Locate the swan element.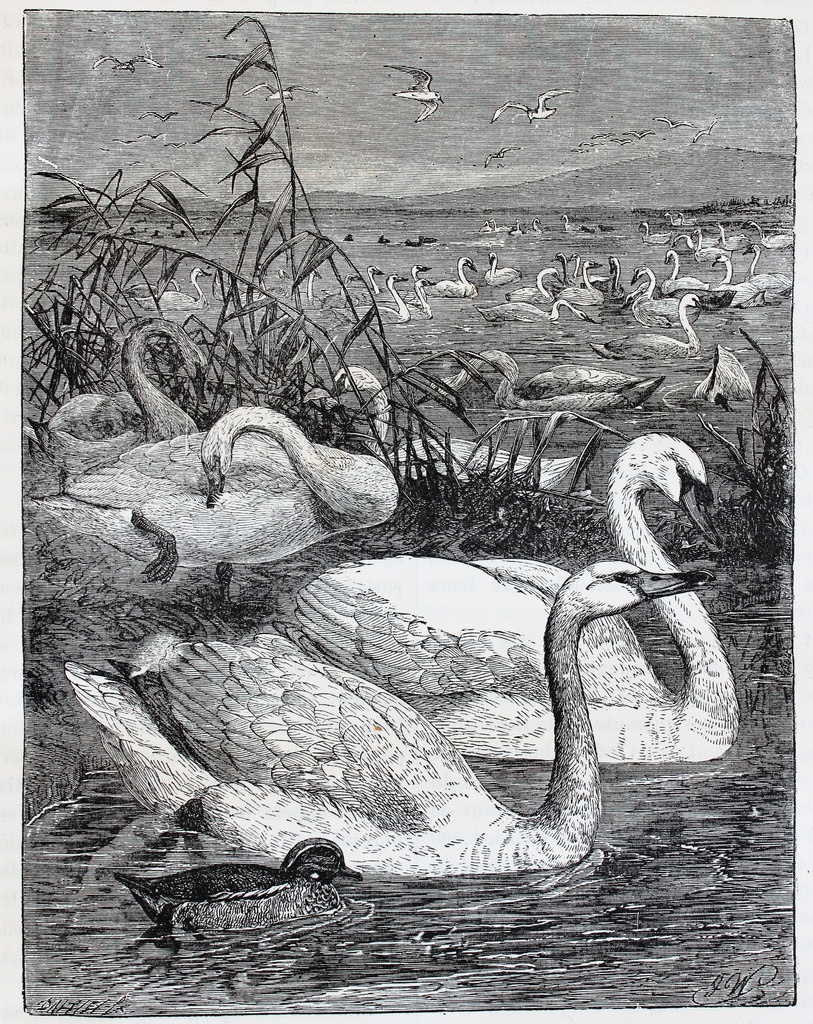
Element bbox: 671, 231, 698, 254.
